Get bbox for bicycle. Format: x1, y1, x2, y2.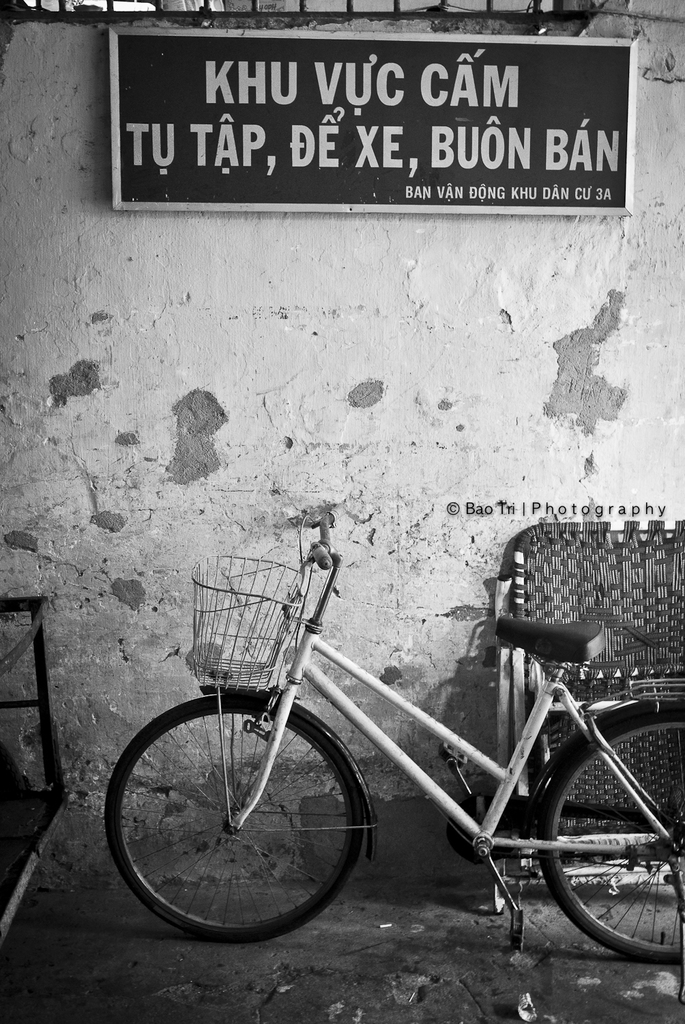
98, 526, 684, 963.
